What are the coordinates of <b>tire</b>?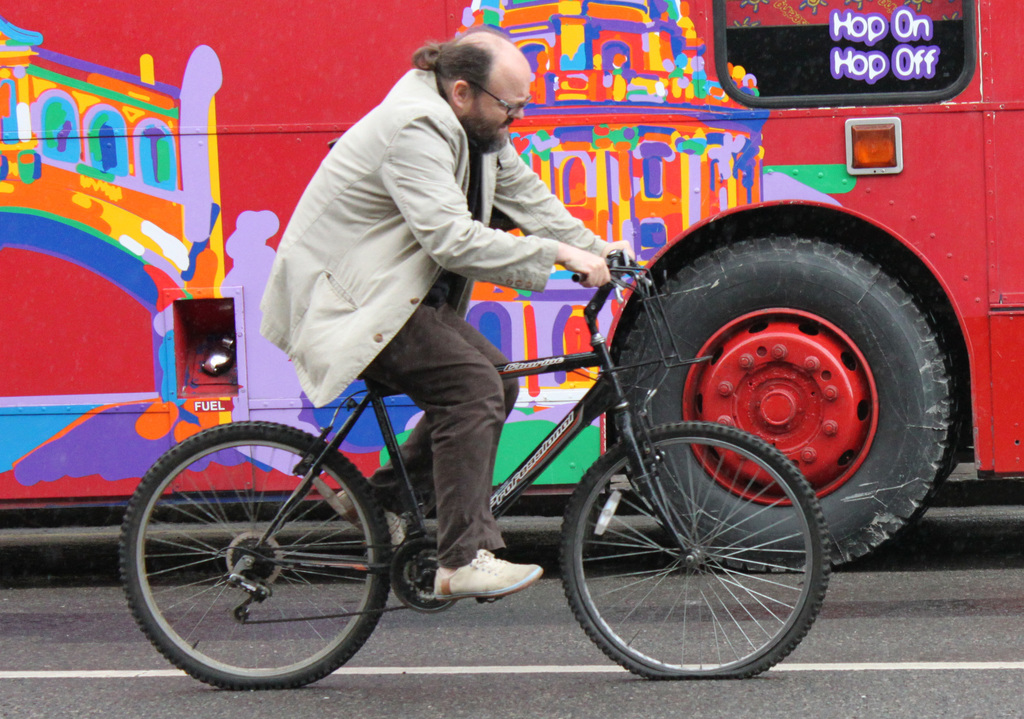
<bbox>621, 238, 956, 574</bbox>.
